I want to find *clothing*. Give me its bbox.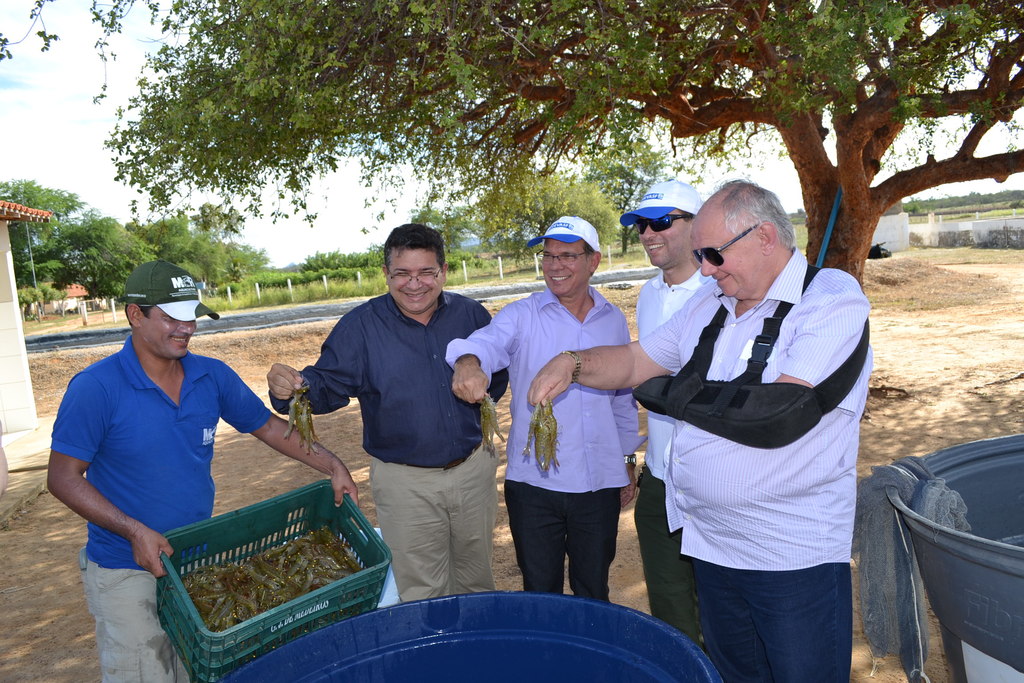
(58, 311, 267, 611).
